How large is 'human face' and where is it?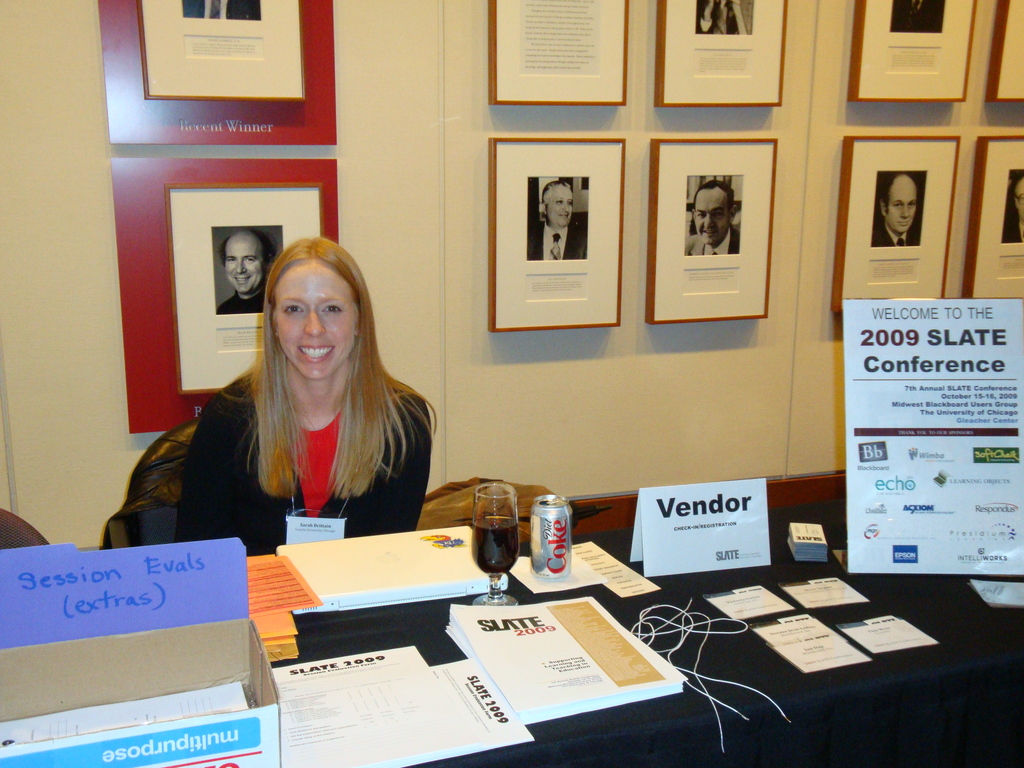
Bounding box: {"left": 693, "top": 191, "right": 728, "bottom": 248}.
